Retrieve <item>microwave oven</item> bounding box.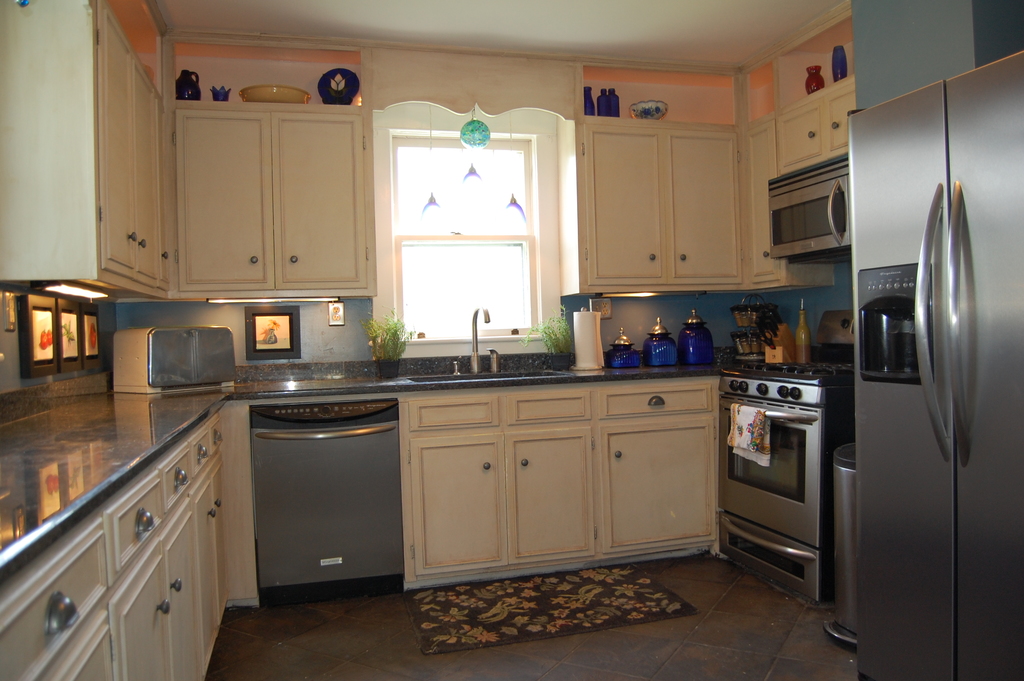
Bounding box: locate(767, 159, 854, 250).
